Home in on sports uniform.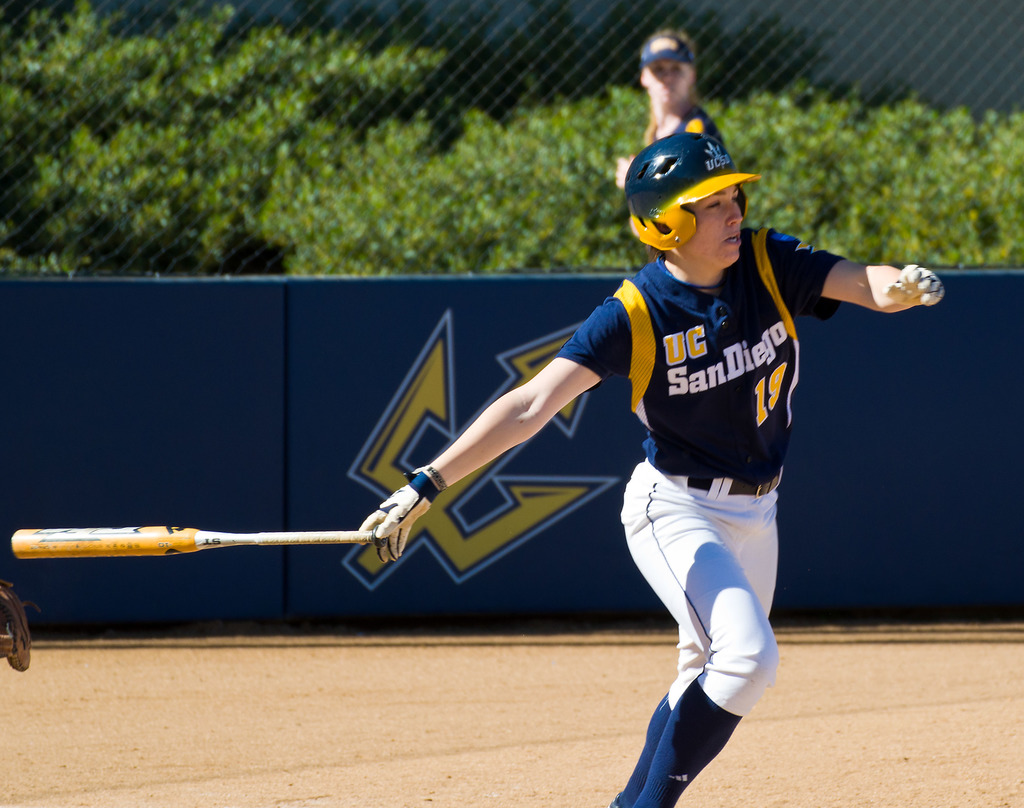
Homed in at select_region(357, 134, 942, 807).
